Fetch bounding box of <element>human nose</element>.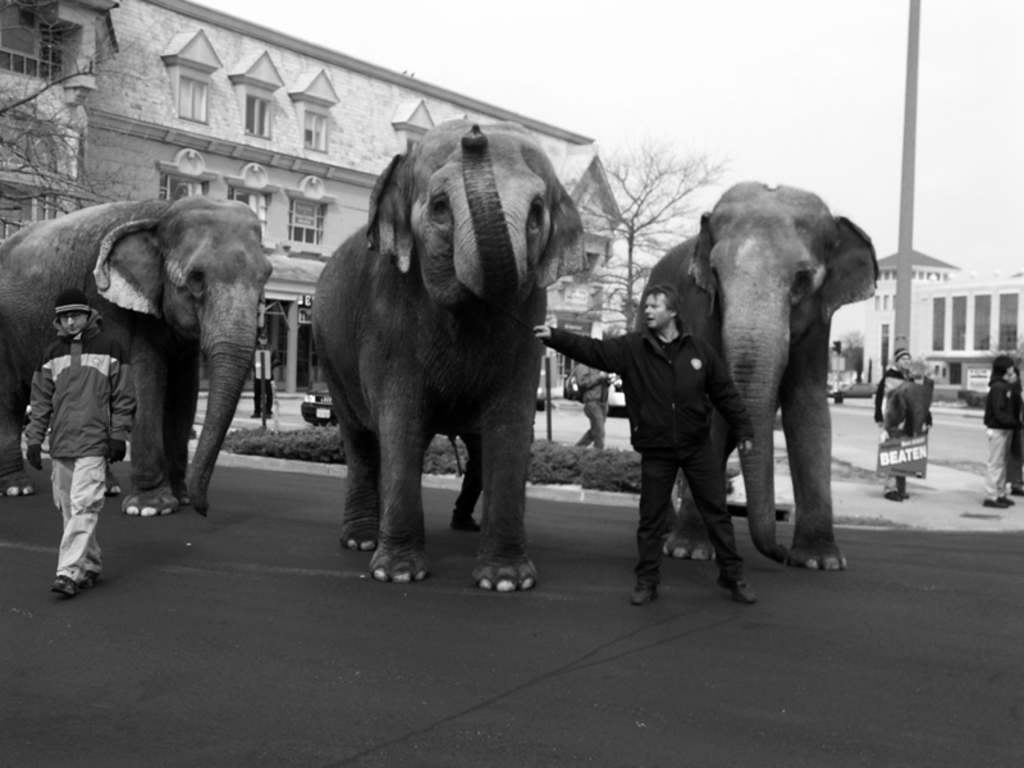
Bbox: locate(64, 314, 79, 329).
